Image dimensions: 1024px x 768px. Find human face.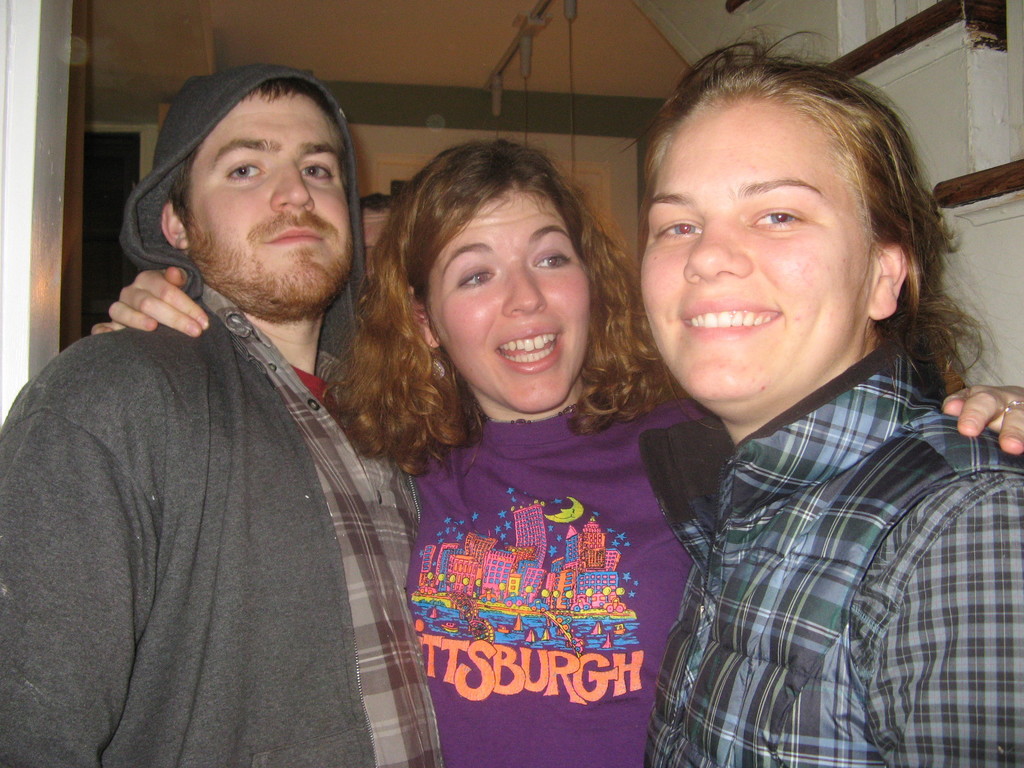
left=178, top=103, right=356, bottom=301.
